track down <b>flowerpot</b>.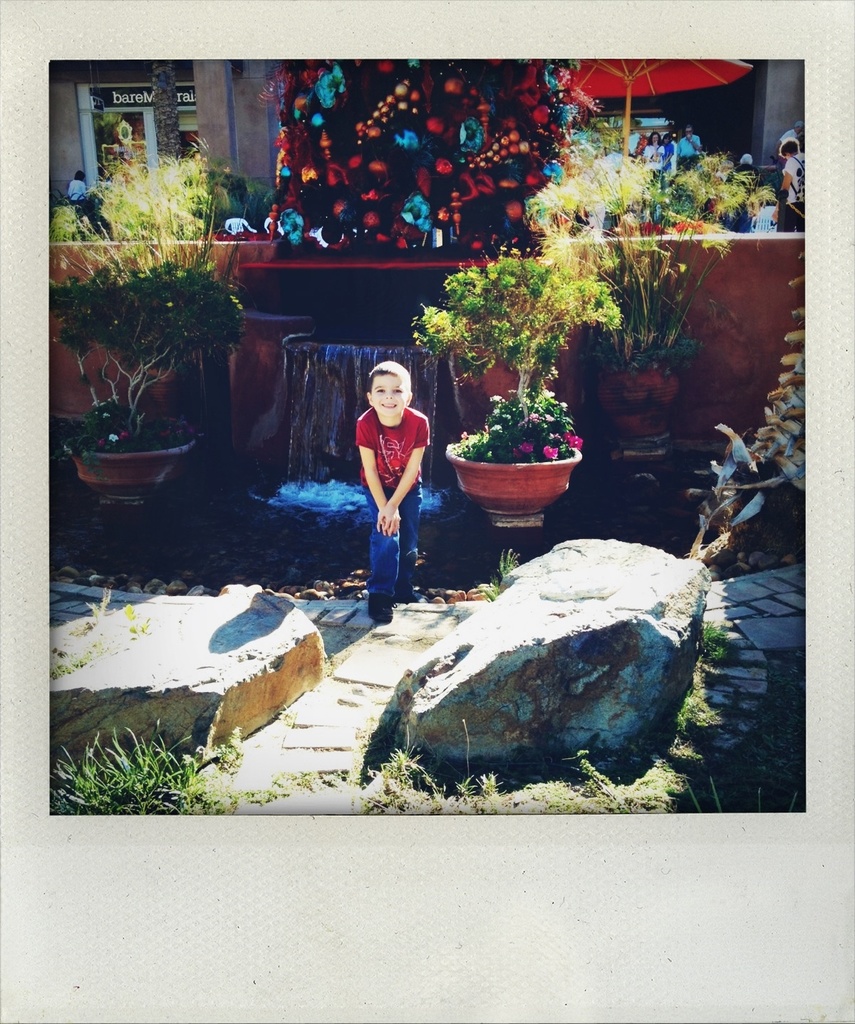
Tracked to [left=440, top=409, right=568, bottom=510].
